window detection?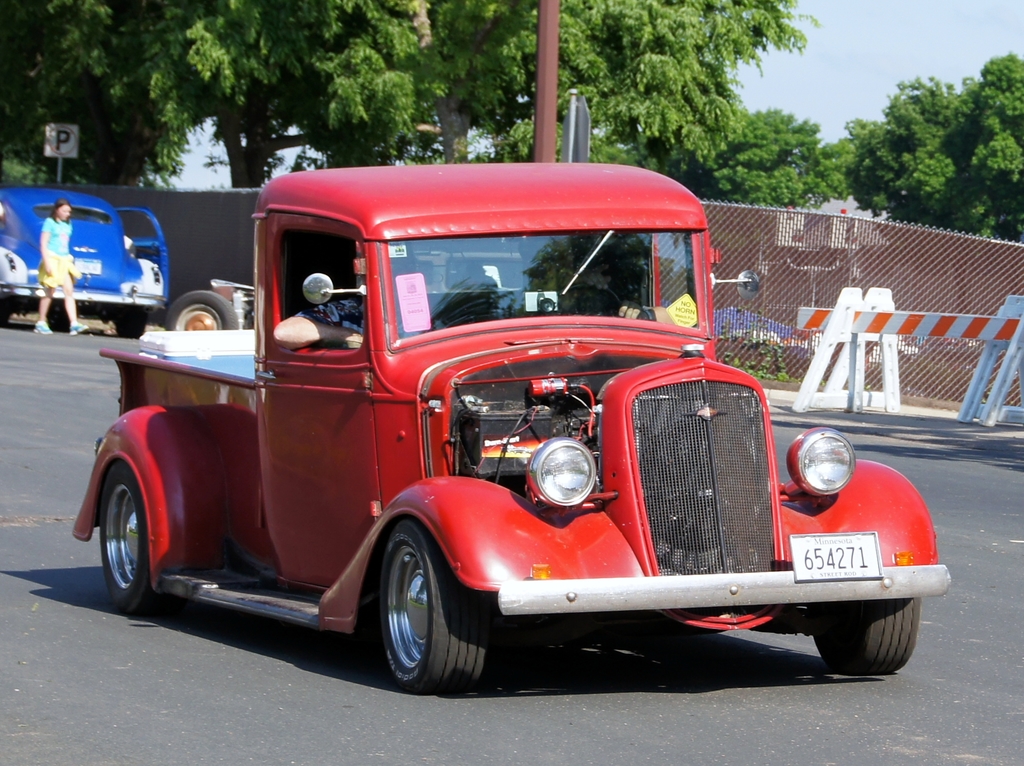
detection(278, 230, 357, 344)
